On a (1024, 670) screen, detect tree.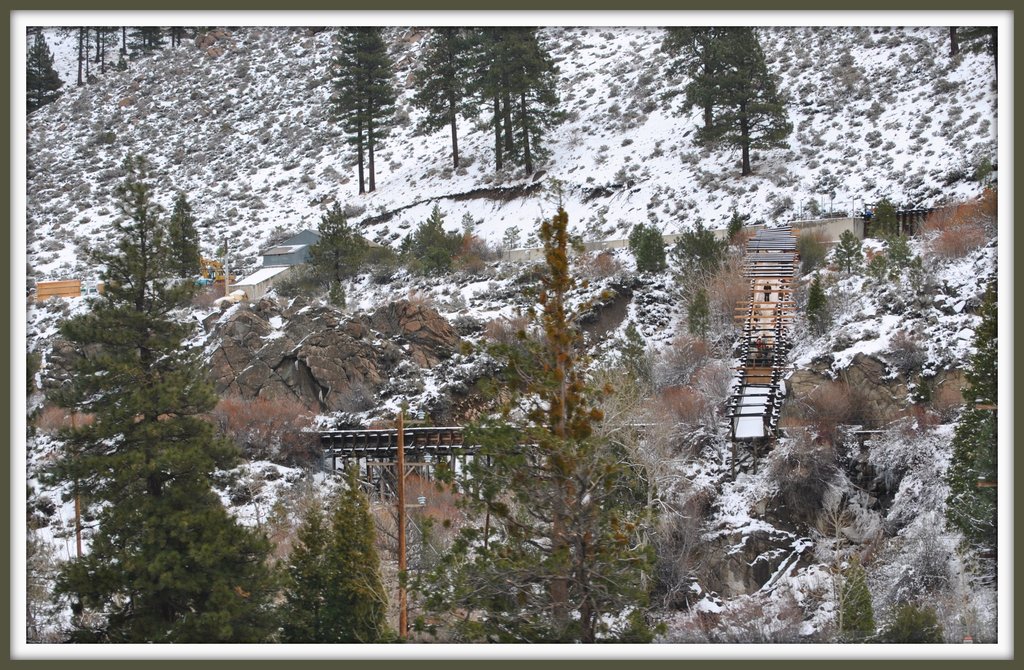
945, 245, 1001, 543.
